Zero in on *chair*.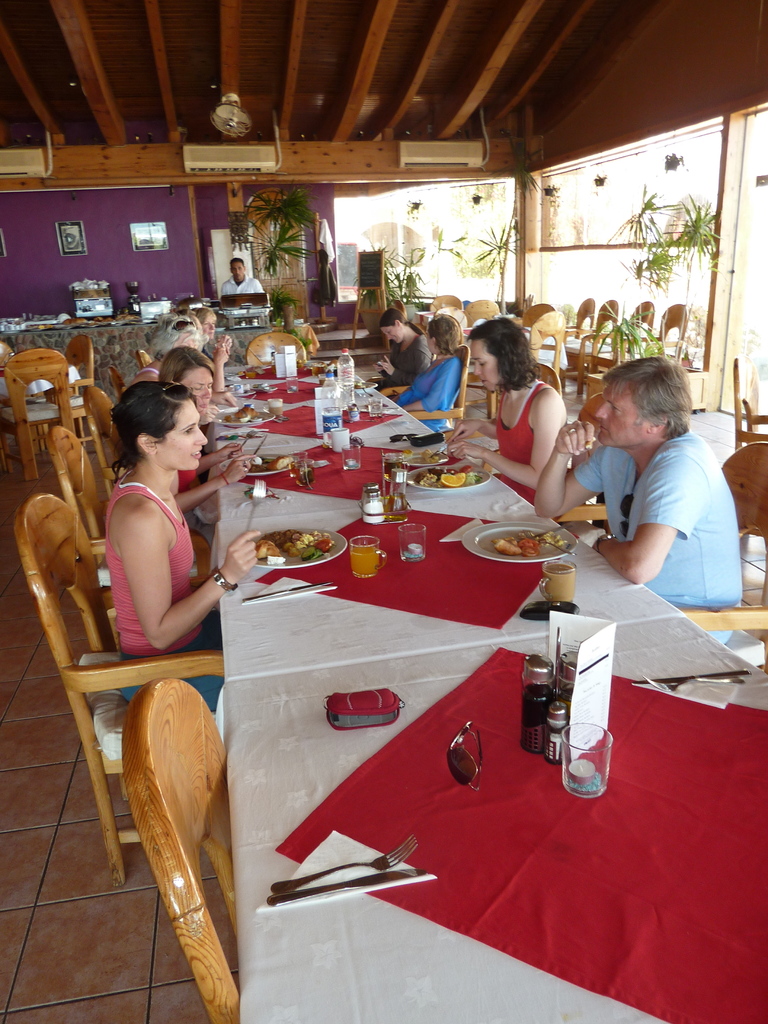
Zeroed in: 730:358:767:461.
